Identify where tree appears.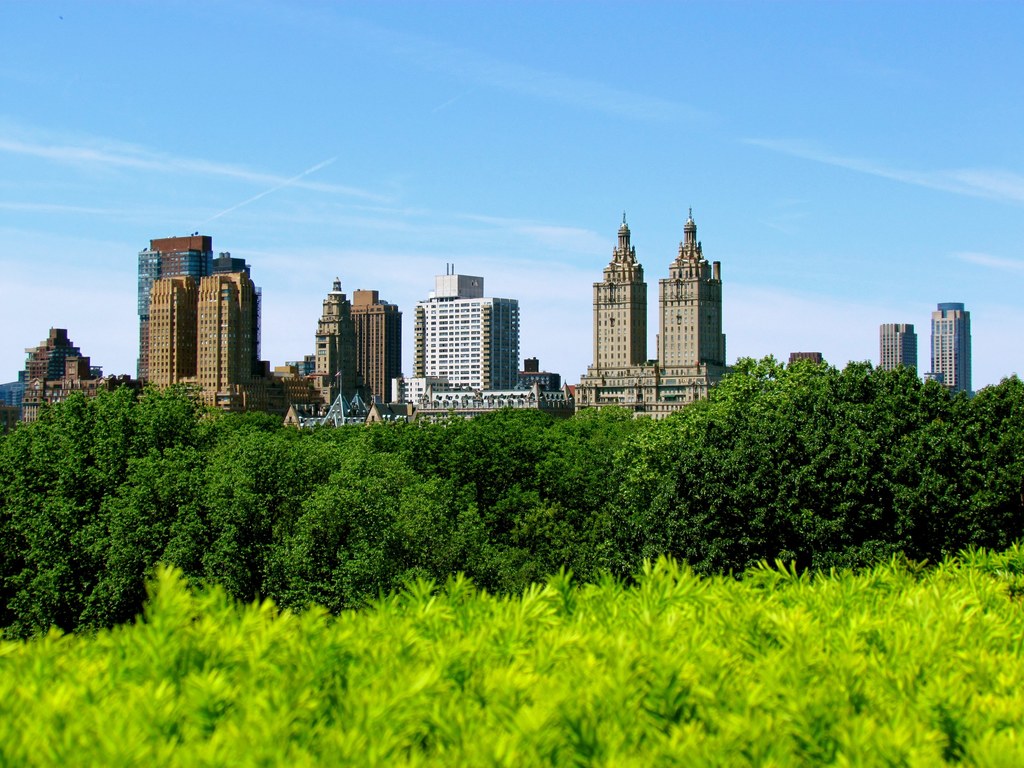
Appears at detection(191, 430, 285, 602).
